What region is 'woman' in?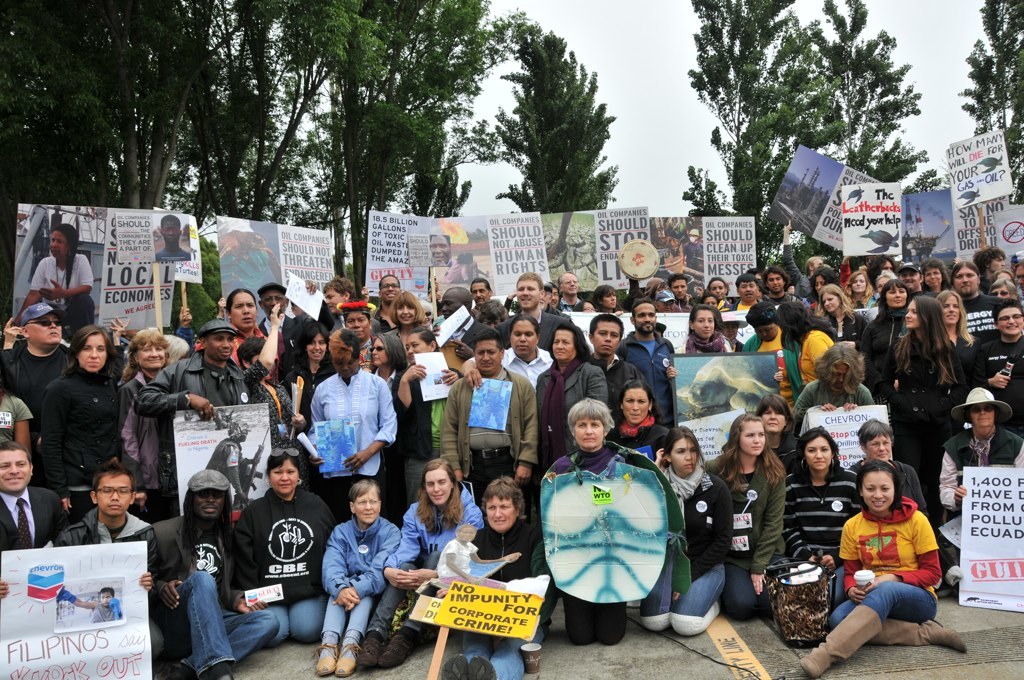
<bbox>773, 216, 842, 293</bbox>.
